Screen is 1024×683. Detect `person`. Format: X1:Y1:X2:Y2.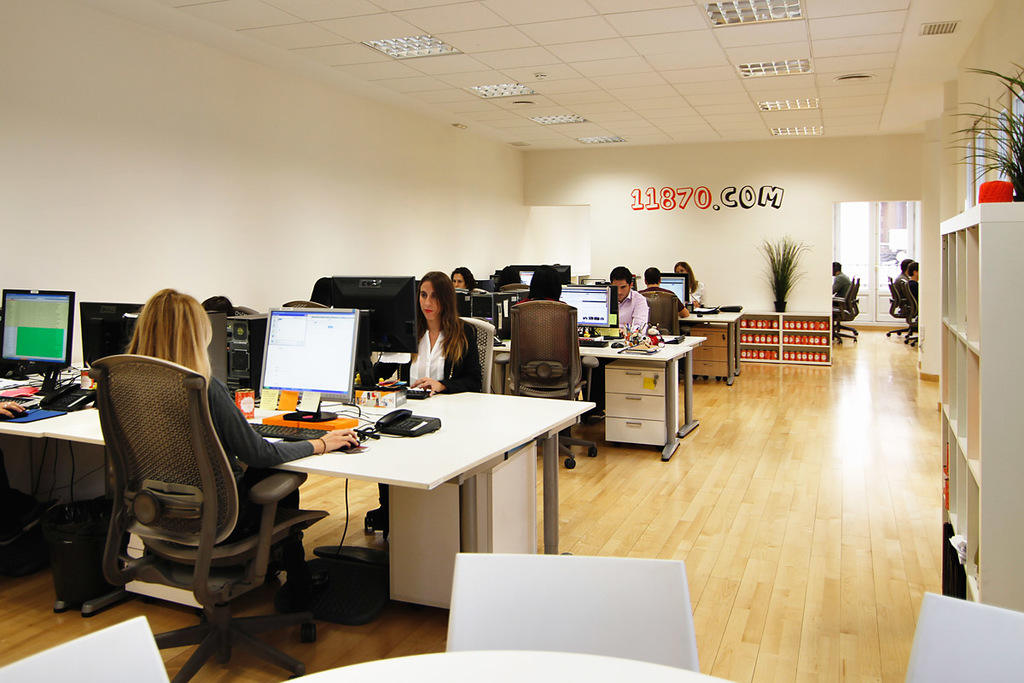
387:266:487:392.
